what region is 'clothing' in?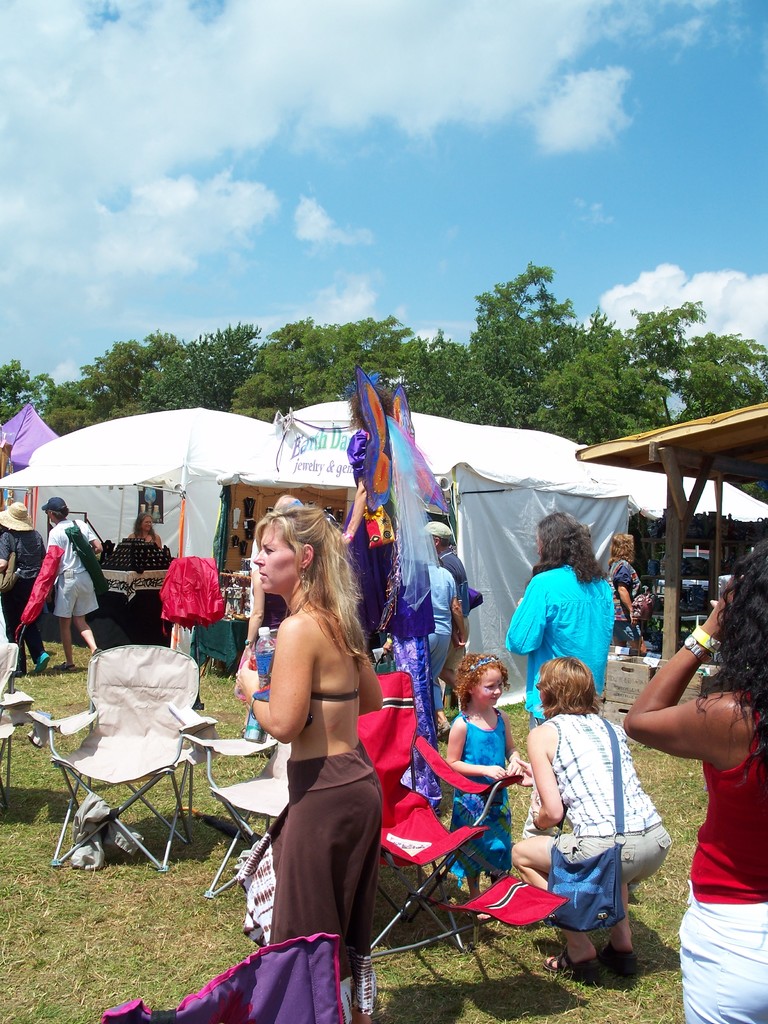
{"left": 436, "top": 550, "right": 468, "bottom": 673}.
